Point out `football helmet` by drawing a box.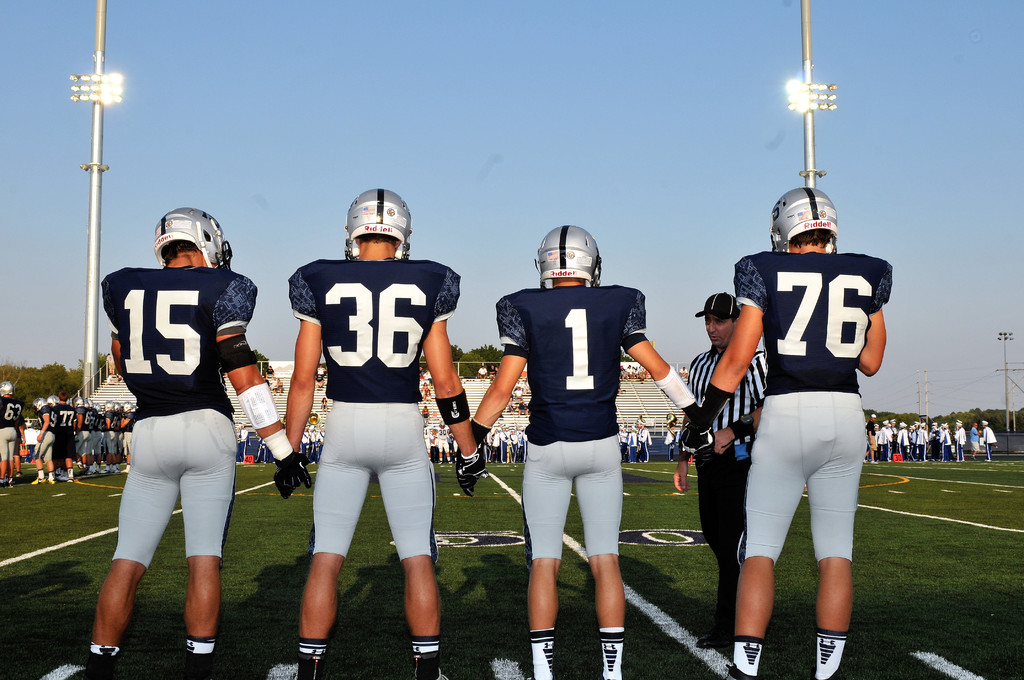
[528,218,604,284].
